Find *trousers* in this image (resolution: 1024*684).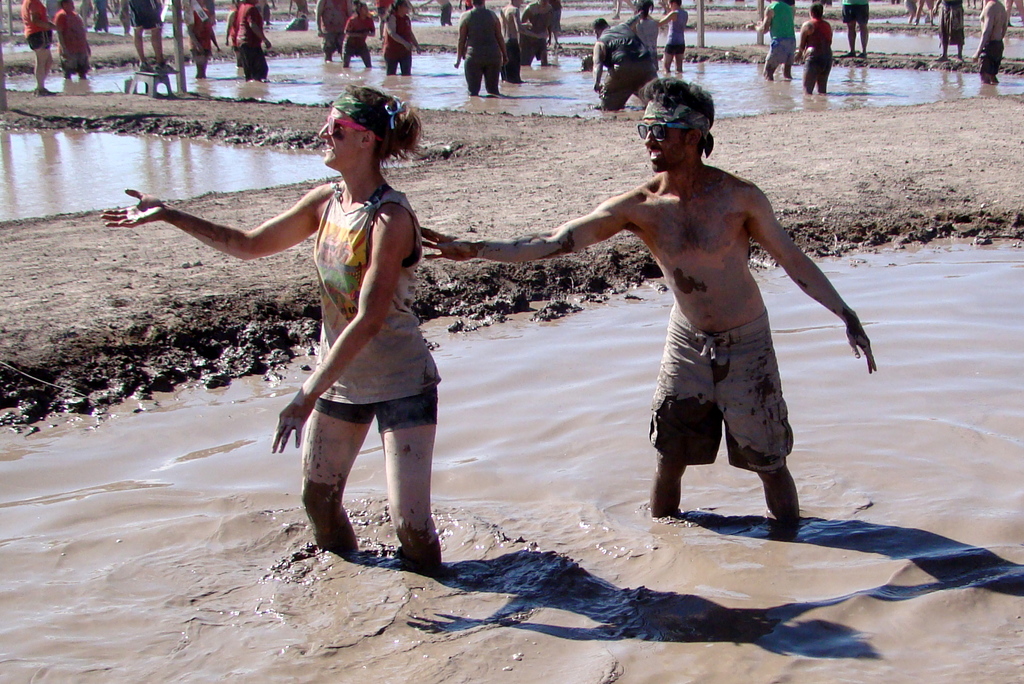
<box>599,61,659,113</box>.
